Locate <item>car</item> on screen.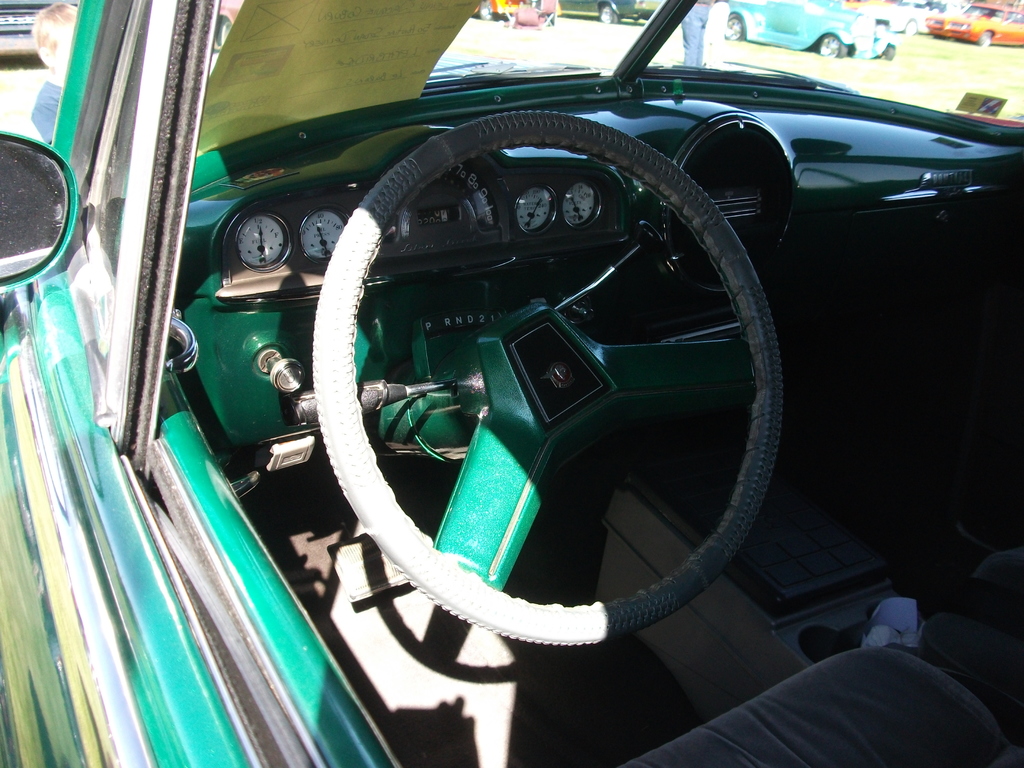
On screen at {"left": 472, "top": 0, "right": 520, "bottom": 17}.
